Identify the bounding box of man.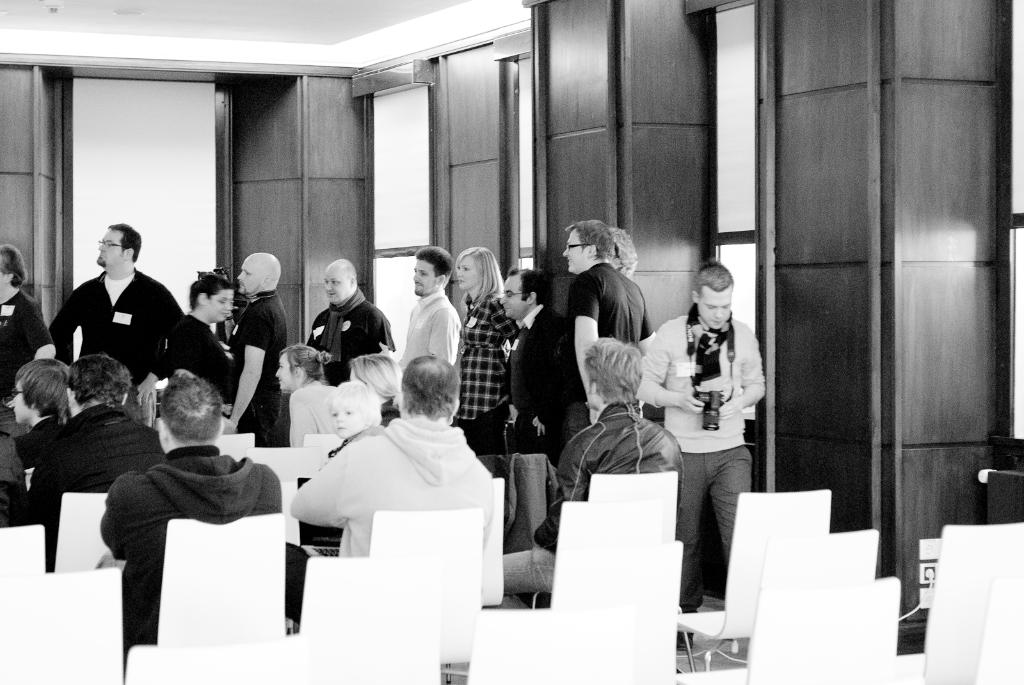
bbox(27, 354, 173, 569).
